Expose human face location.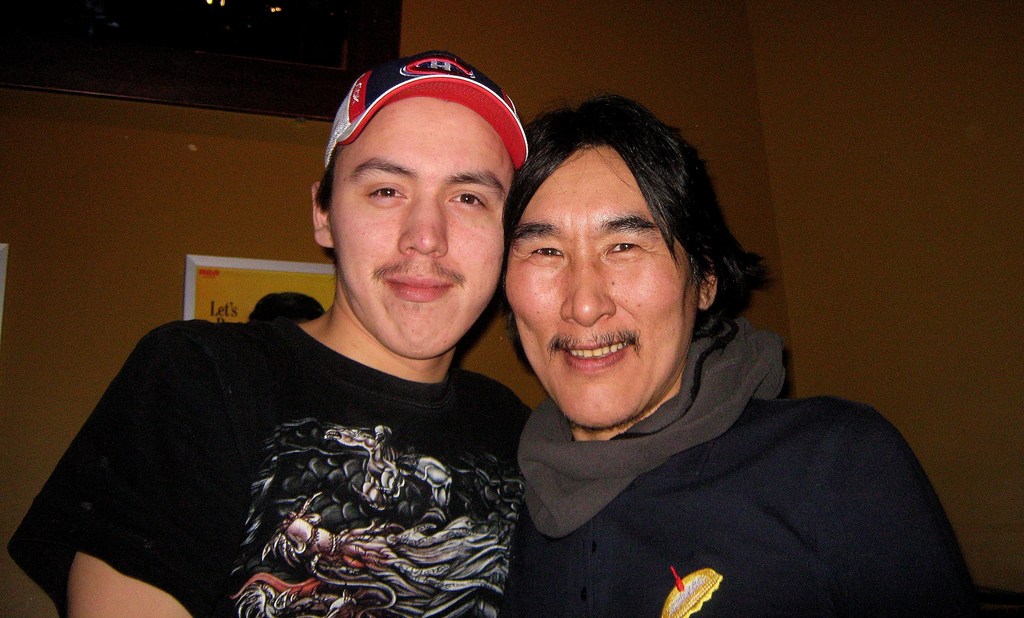
Exposed at bbox(504, 135, 699, 427).
